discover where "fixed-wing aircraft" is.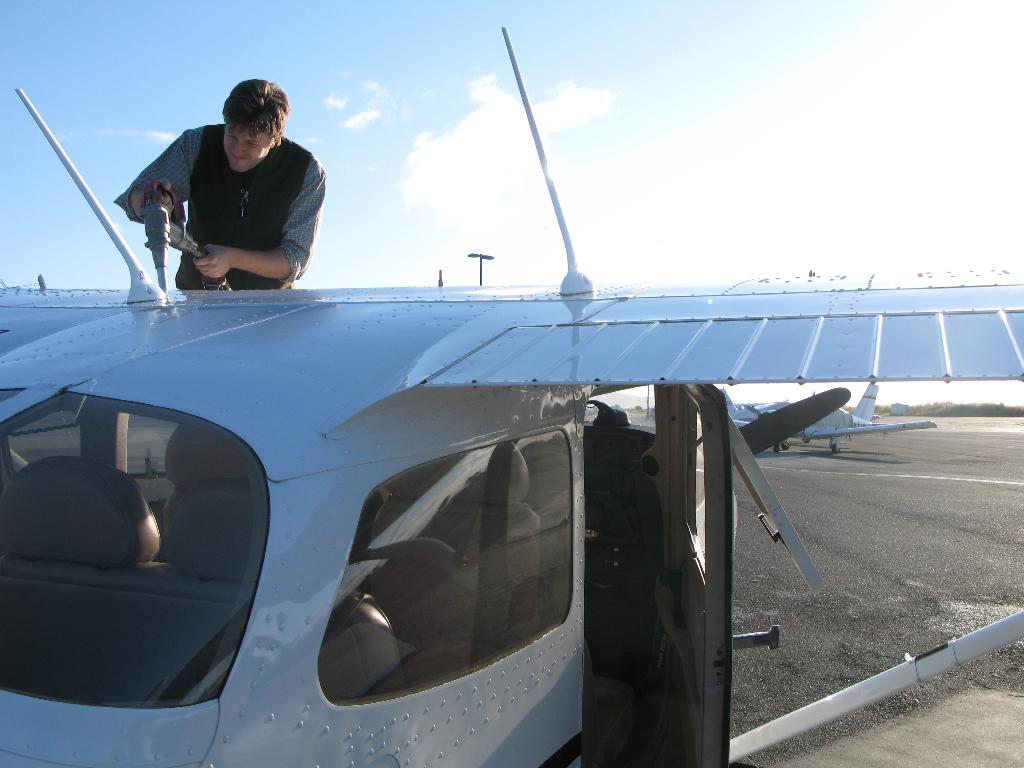
Discovered at bbox(0, 24, 1023, 767).
